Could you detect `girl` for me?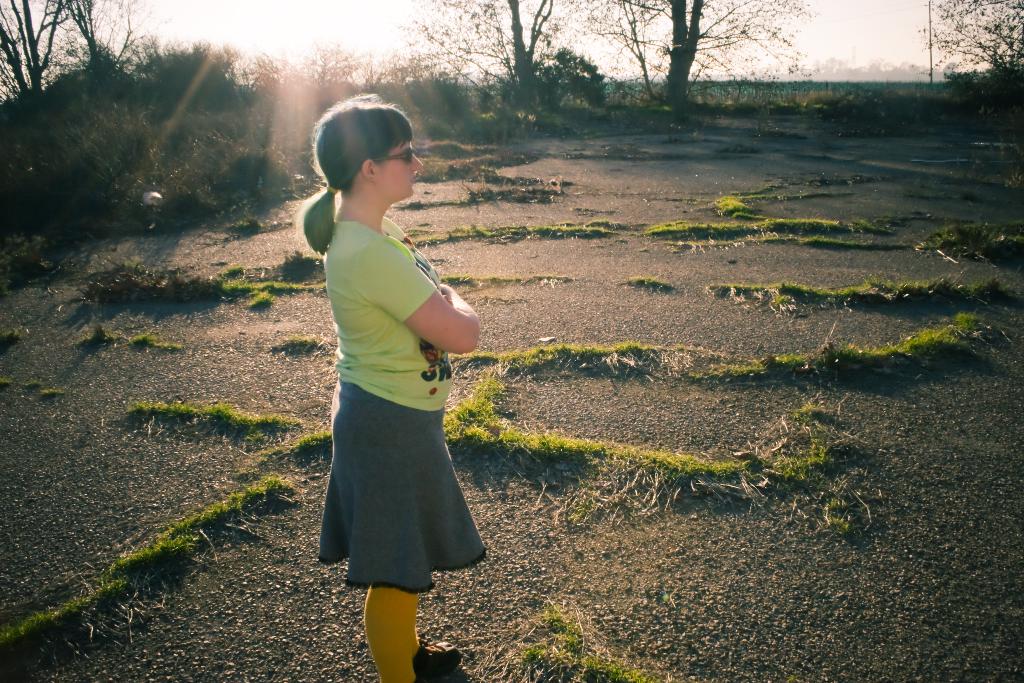
Detection result: (304,92,483,682).
